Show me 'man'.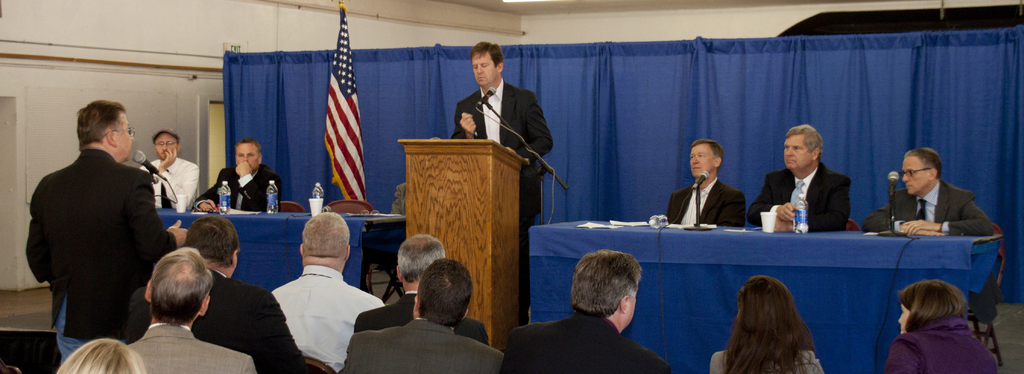
'man' is here: [x1=17, y1=97, x2=190, y2=357].
